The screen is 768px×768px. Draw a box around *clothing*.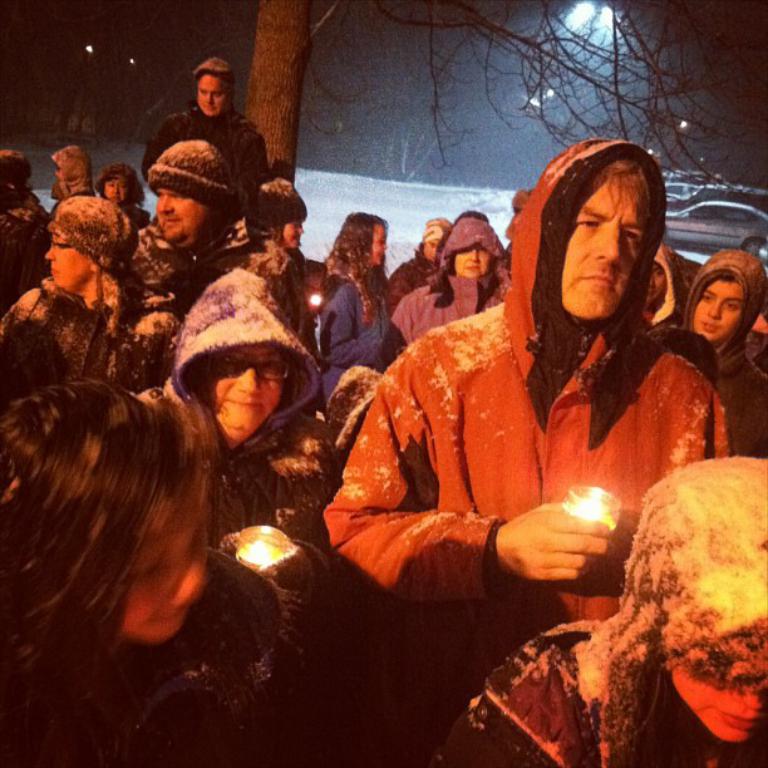
x1=0, y1=195, x2=152, y2=388.
